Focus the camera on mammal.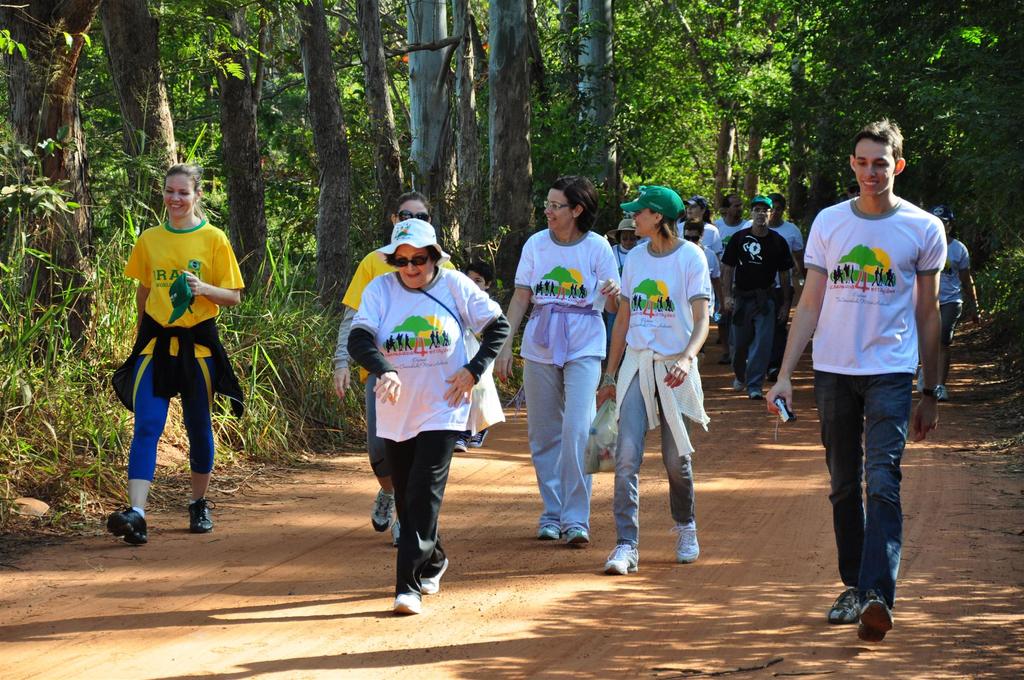
Focus region: 746/190/806/378.
